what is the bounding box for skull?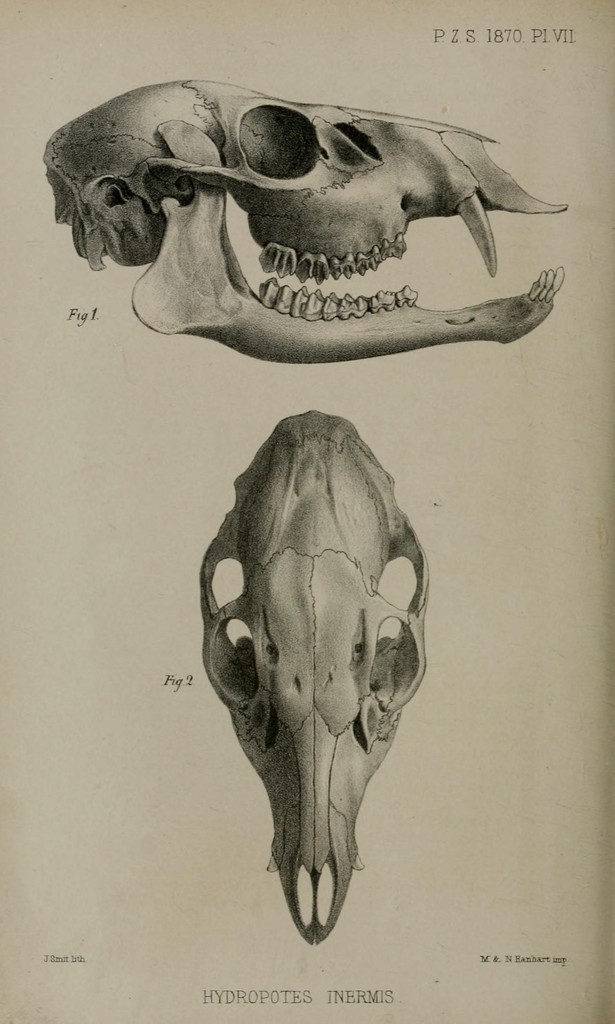
{"x1": 31, "y1": 73, "x2": 579, "y2": 353}.
